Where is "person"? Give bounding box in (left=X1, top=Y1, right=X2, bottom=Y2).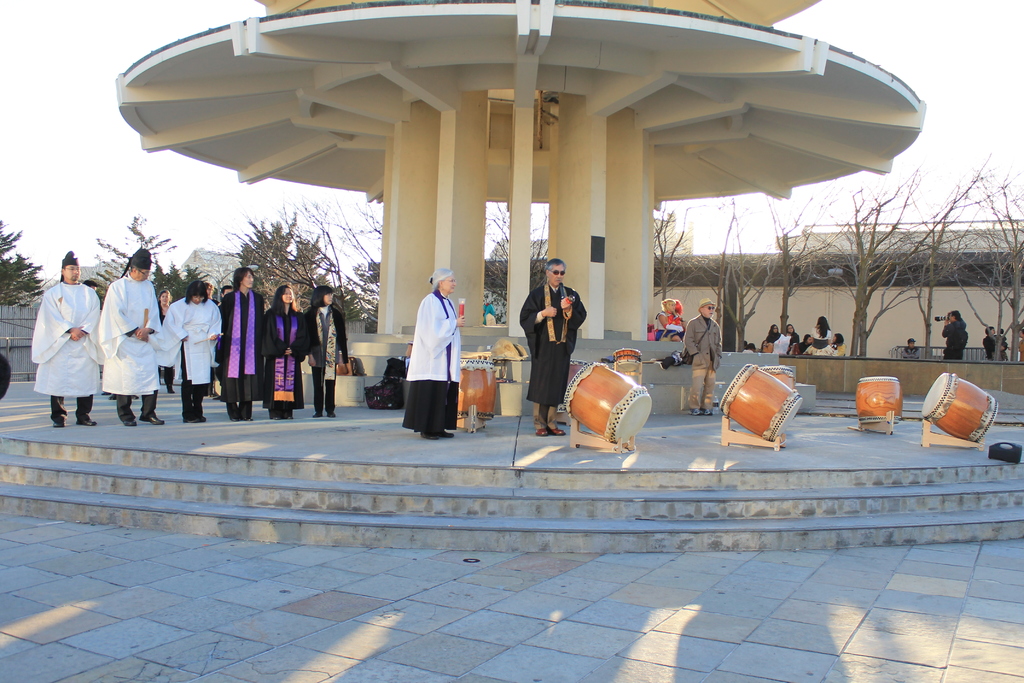
(left=803, top=337, right=814, bottom=350).
